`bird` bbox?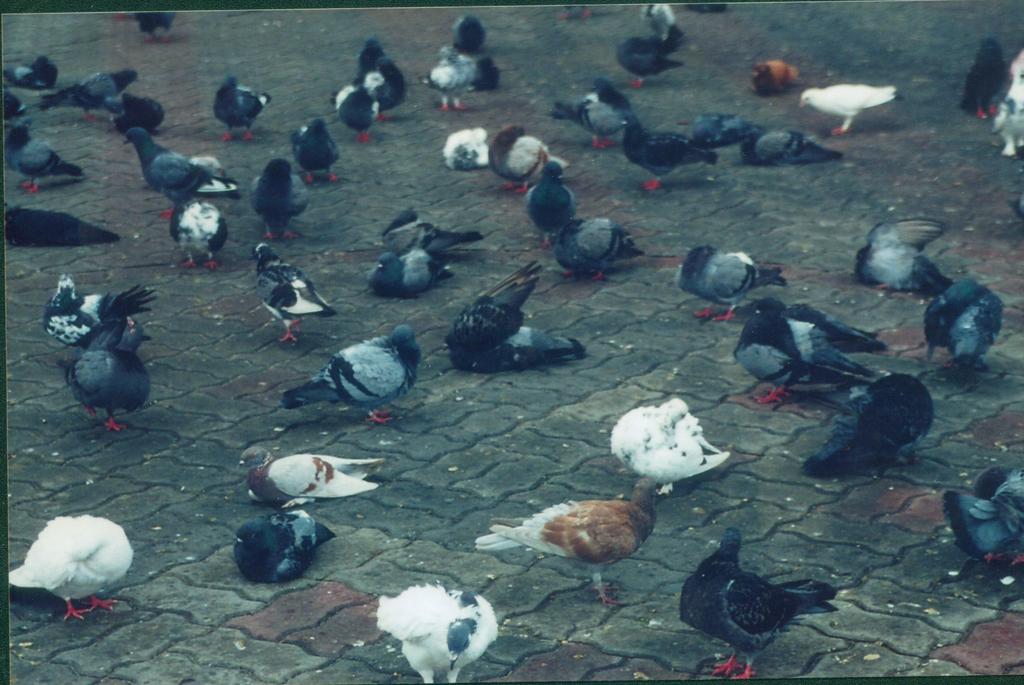
[left=291, top=111, right=349, bottom=185]
